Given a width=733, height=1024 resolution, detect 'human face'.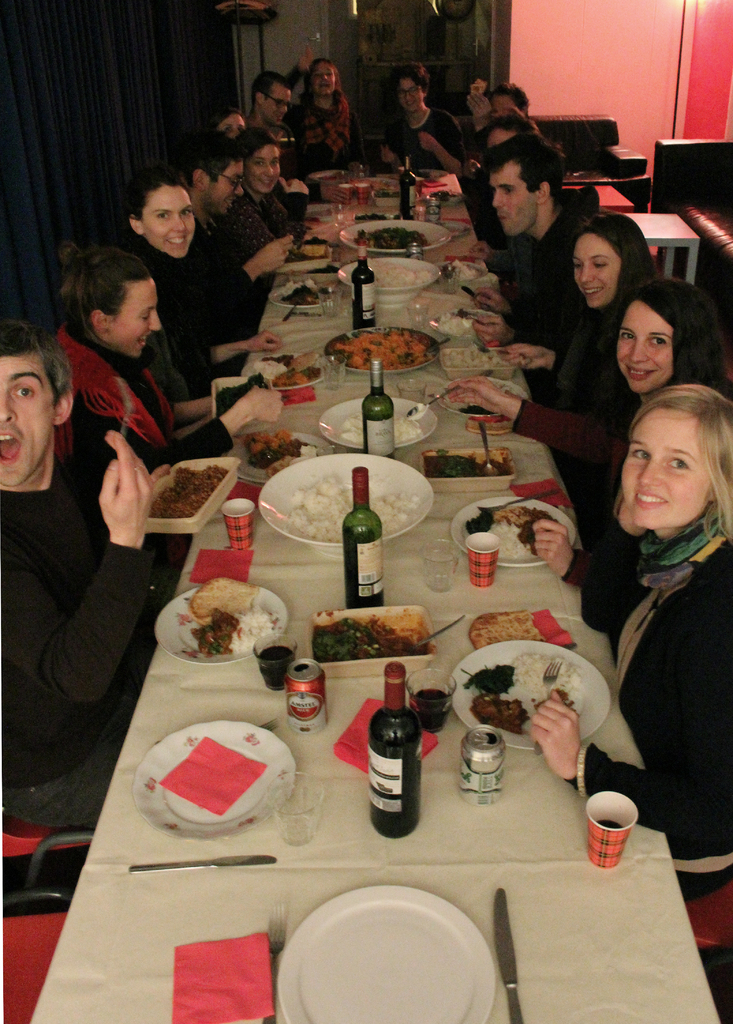
<bbox>144, 184, 197, 259</bbox>.
